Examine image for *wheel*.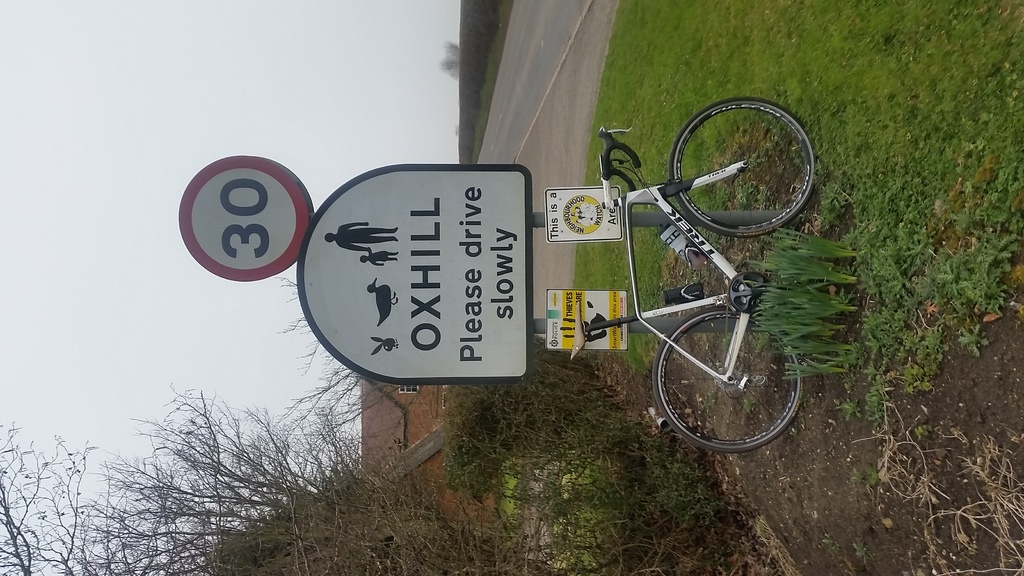
Examination result: select_region(652, 301, 804, 442).
